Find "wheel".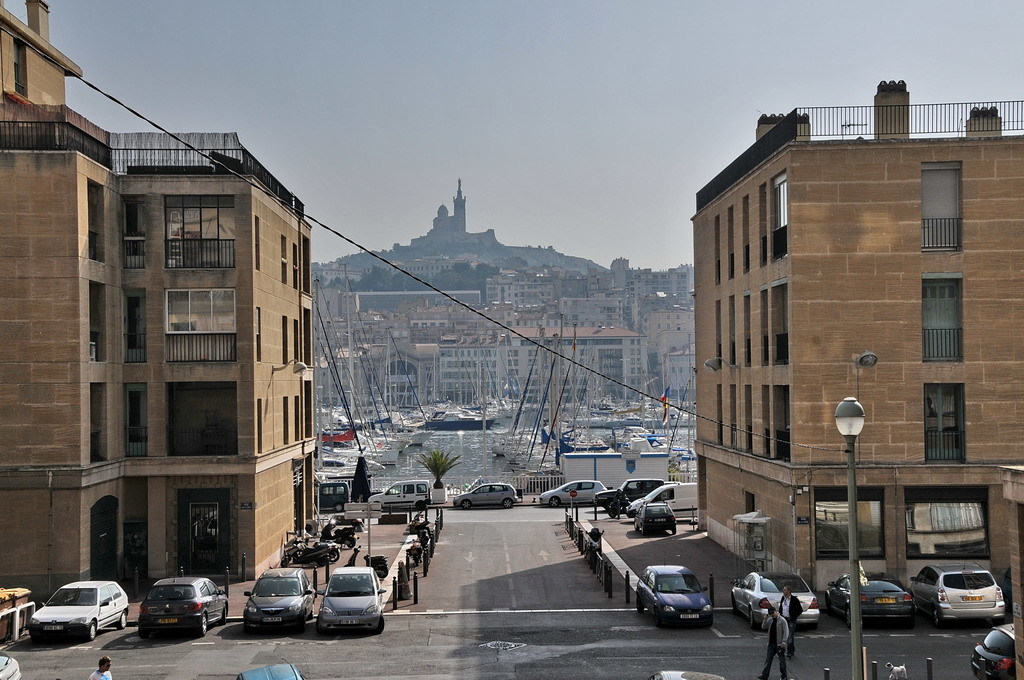
[217, 604, 226, 624].
